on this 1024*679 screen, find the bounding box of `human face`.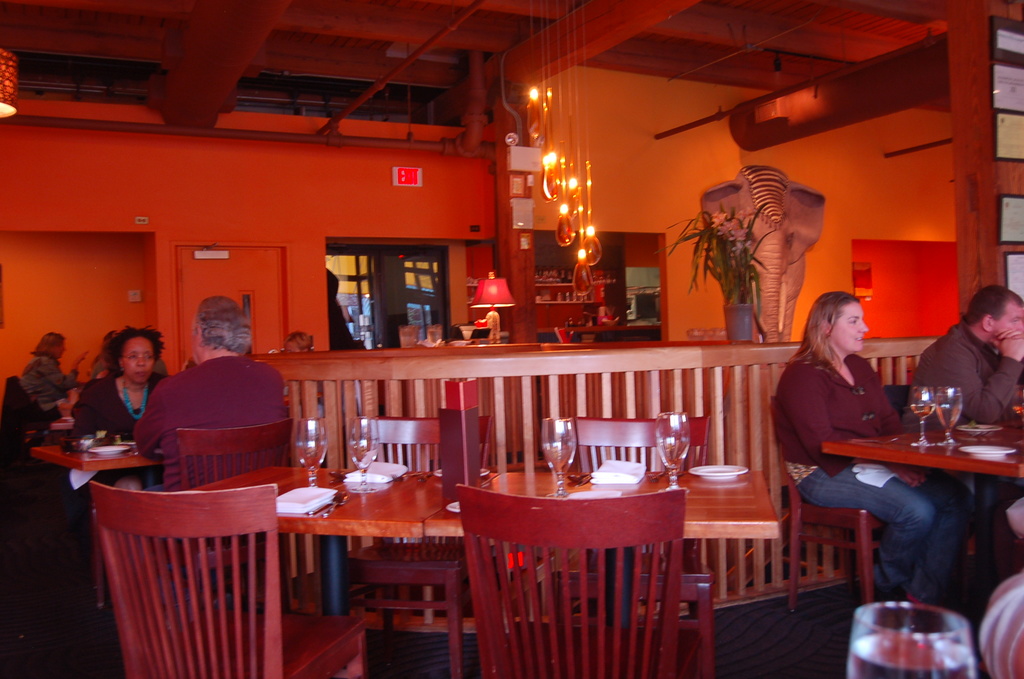
Bounding box: Rect(830, 302, 868, 354).
